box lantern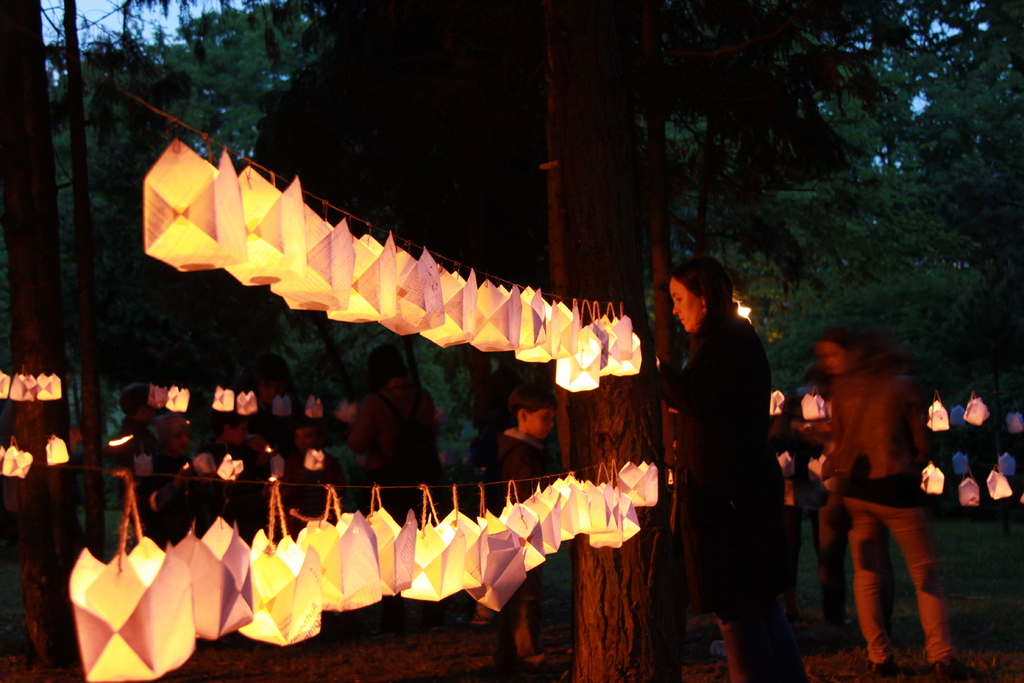
11, 374, 37, 400
